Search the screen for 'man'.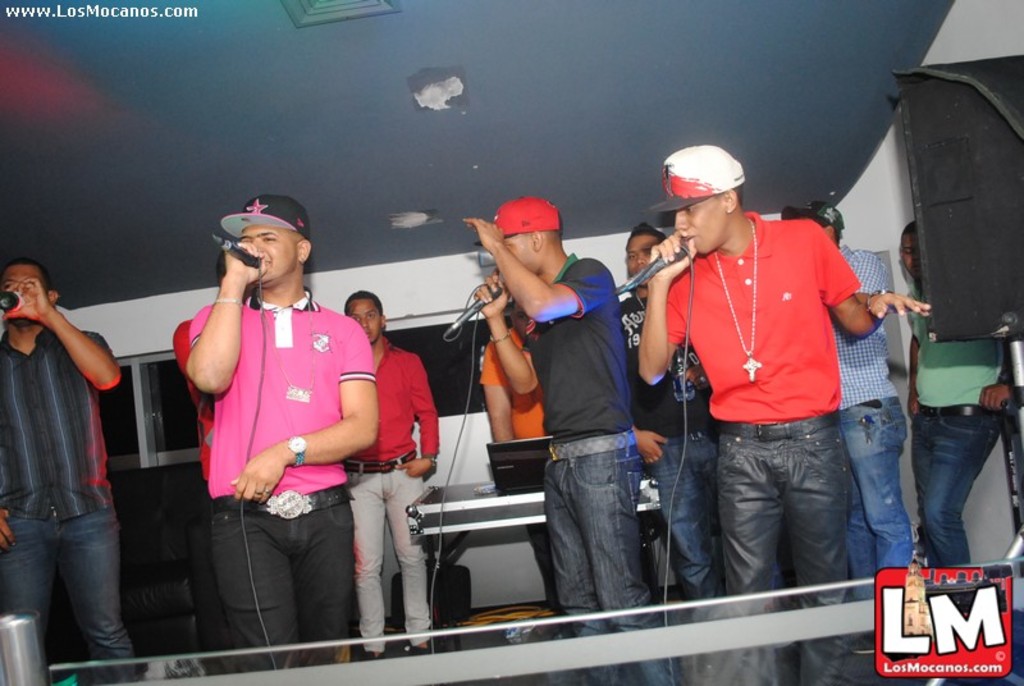
Found at box(484, 296, 553, 619).
